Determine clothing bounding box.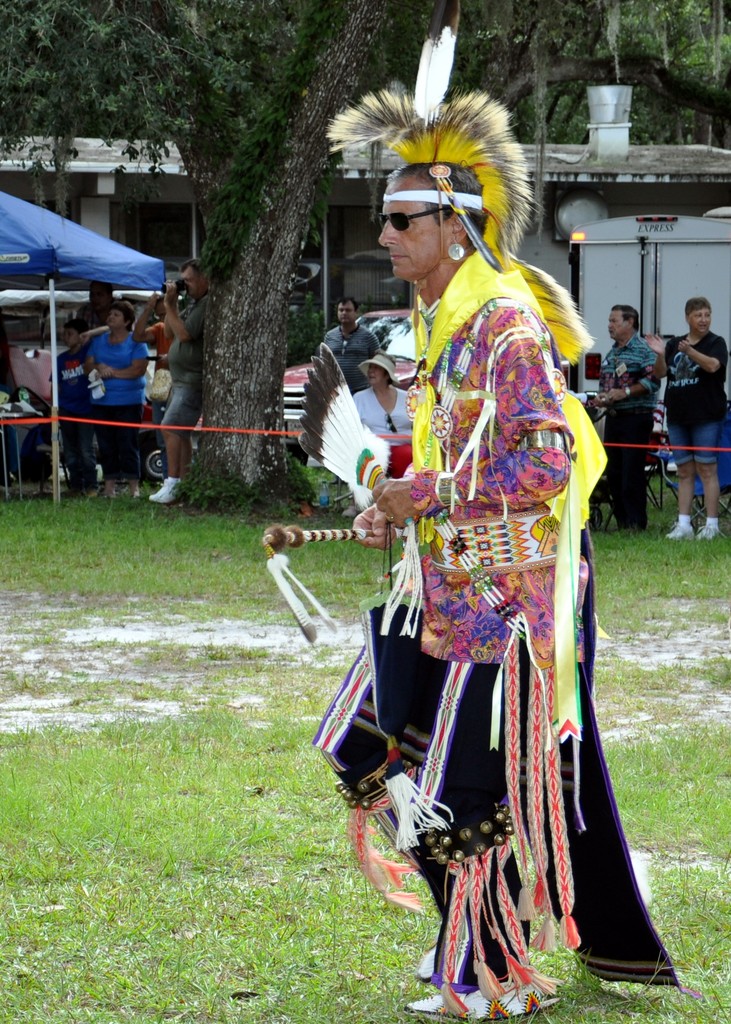
Determined: 663:330:728:475.
